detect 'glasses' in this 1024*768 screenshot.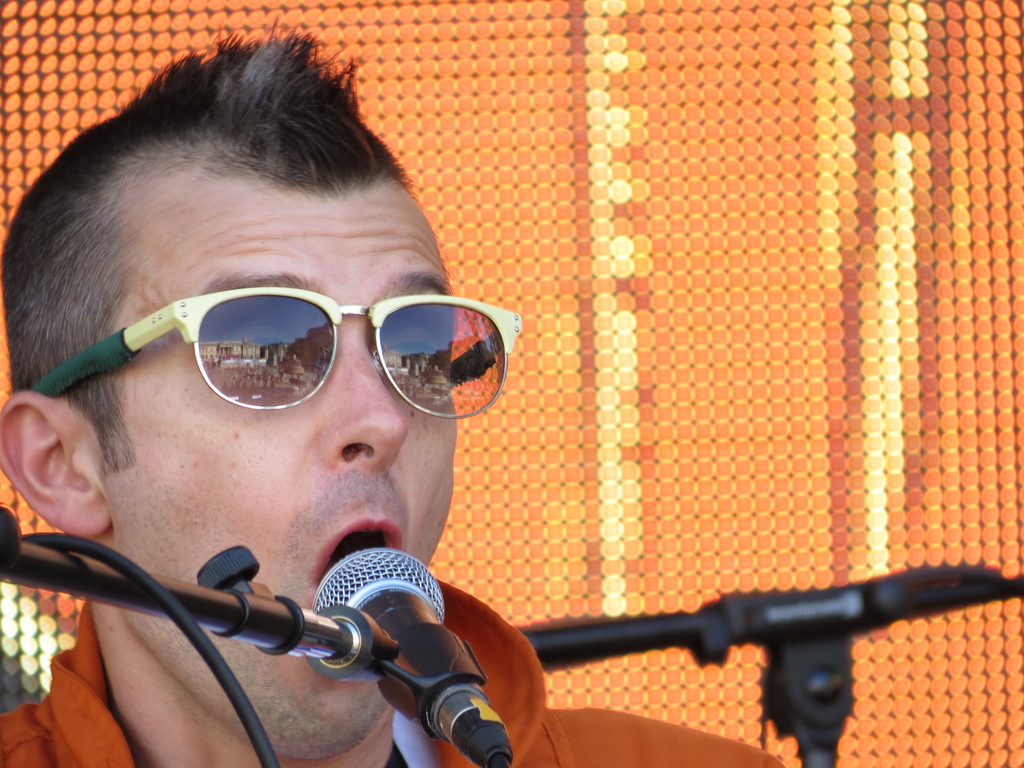
Detection: 21 283 522 432.
